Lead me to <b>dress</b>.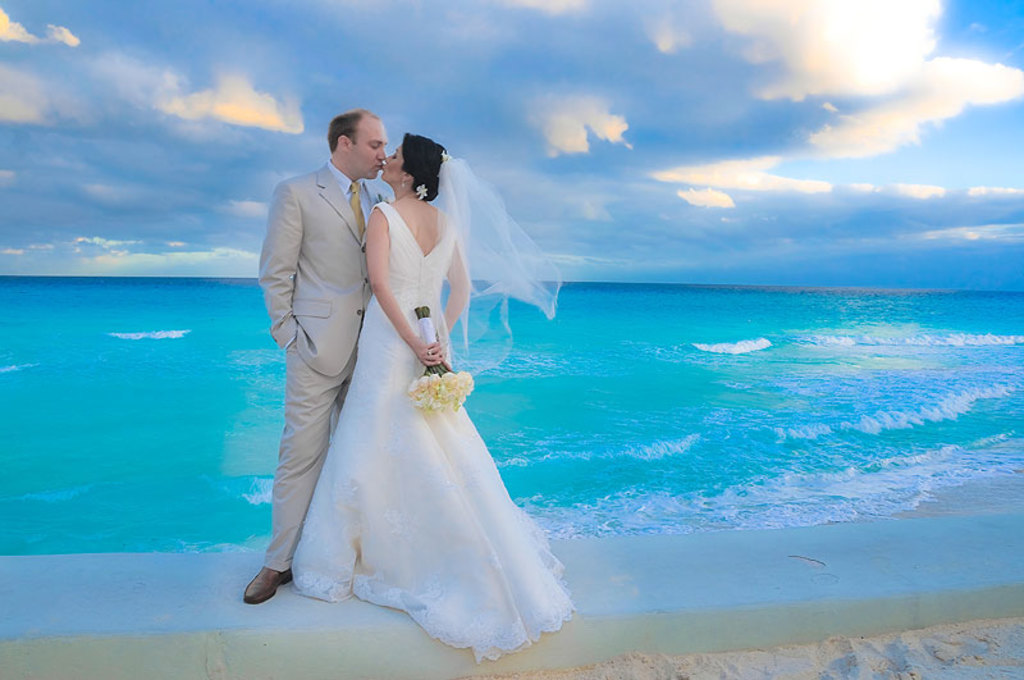
Lead to (x1=291, y1=193, x2=582, y2=667).
